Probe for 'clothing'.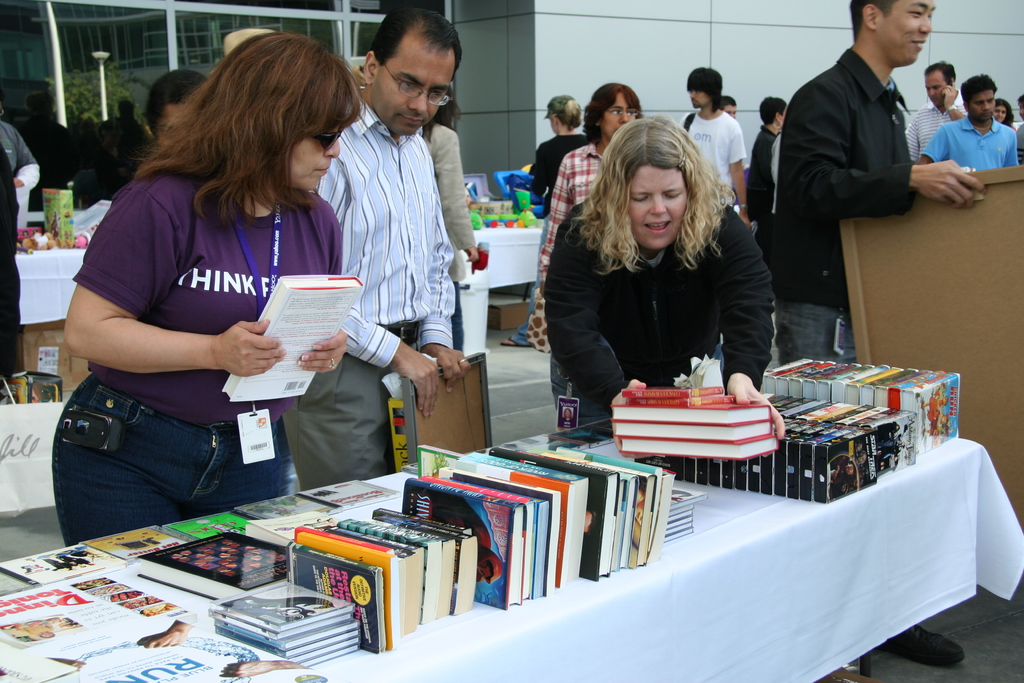
Probe result: (1013, 122, 1023, 165).
